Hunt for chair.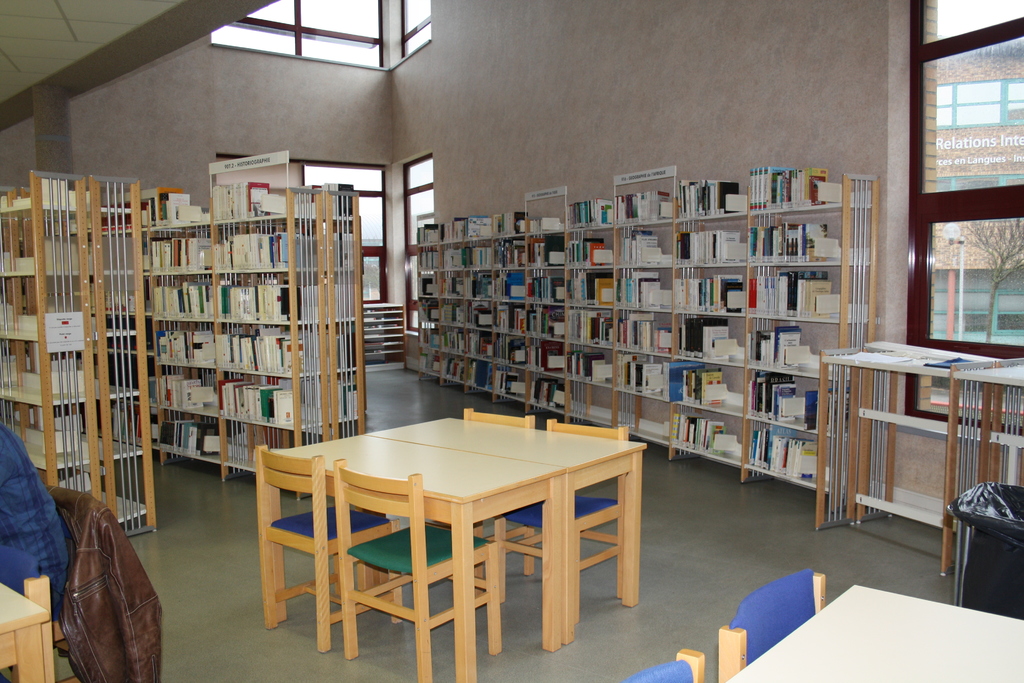
Hunted down at {"left": 249, "top": 408, "right": 379, "bottom": 653}.
